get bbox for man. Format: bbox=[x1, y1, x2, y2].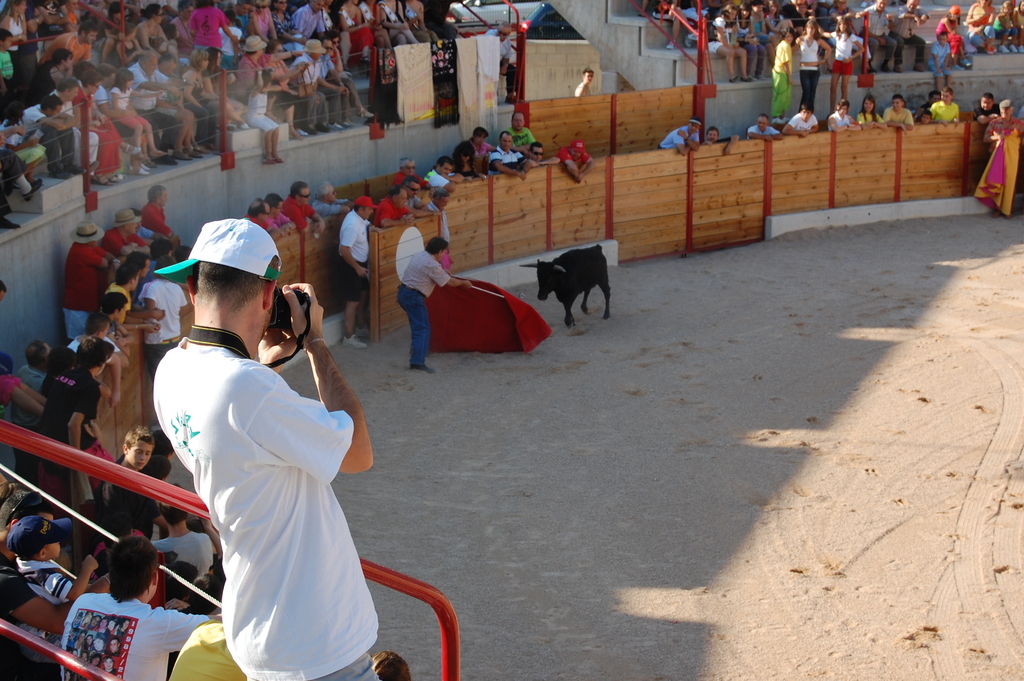
bbox=[481, 21, 526, 107].
